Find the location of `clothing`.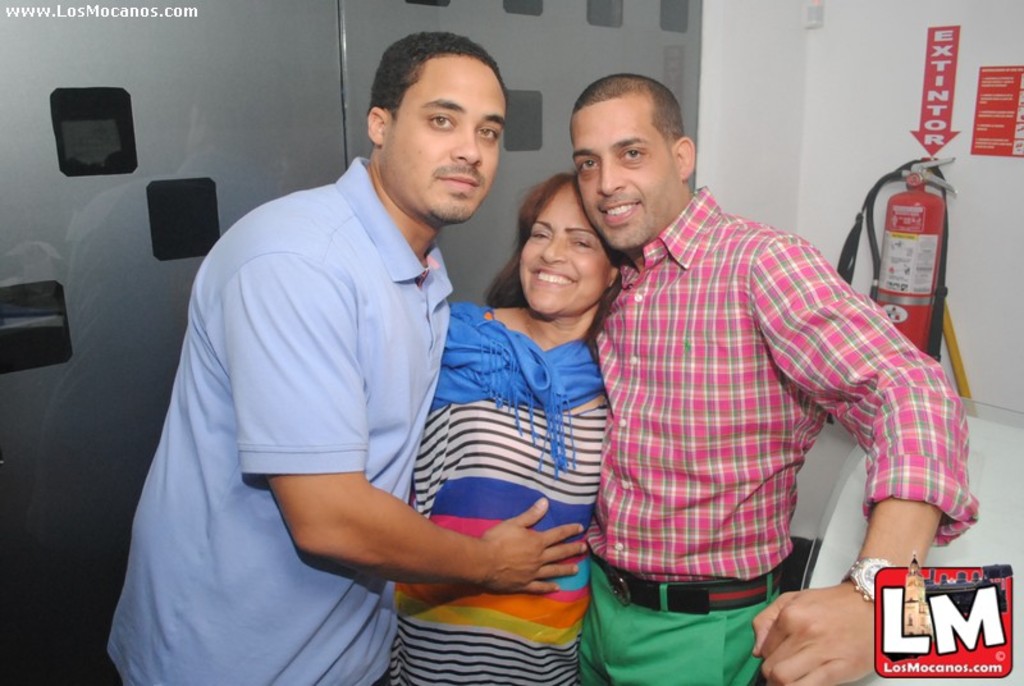
Location: region(383, 302, 608, 685).
